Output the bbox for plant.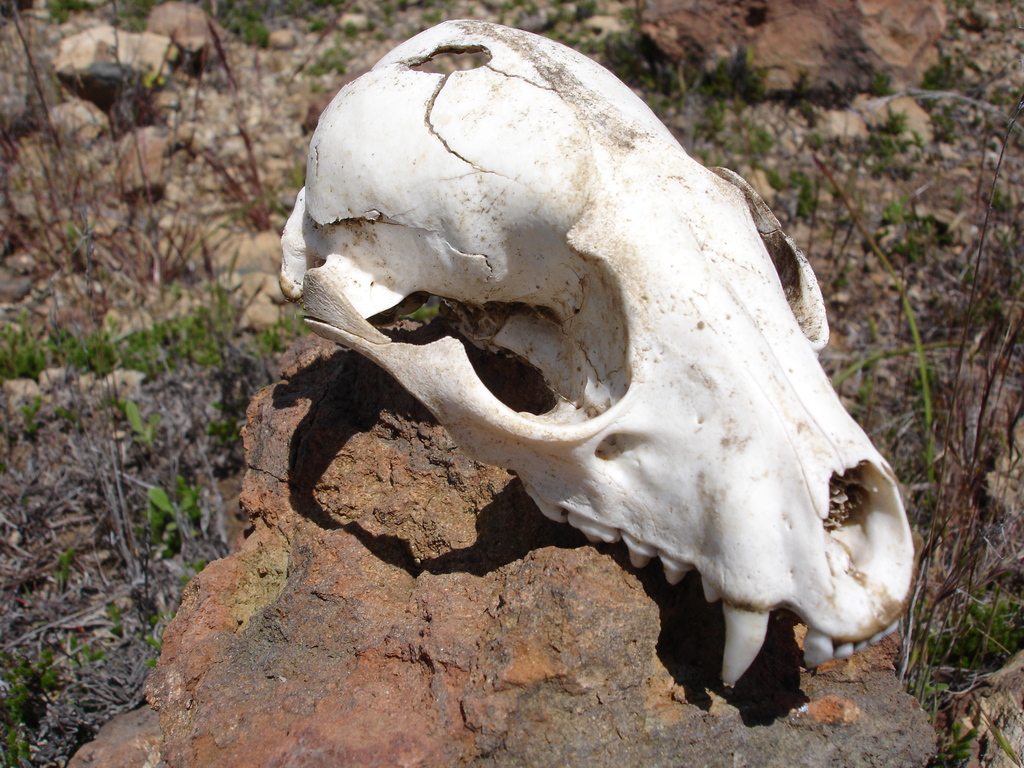
rect(124, 393, 161, 460).
